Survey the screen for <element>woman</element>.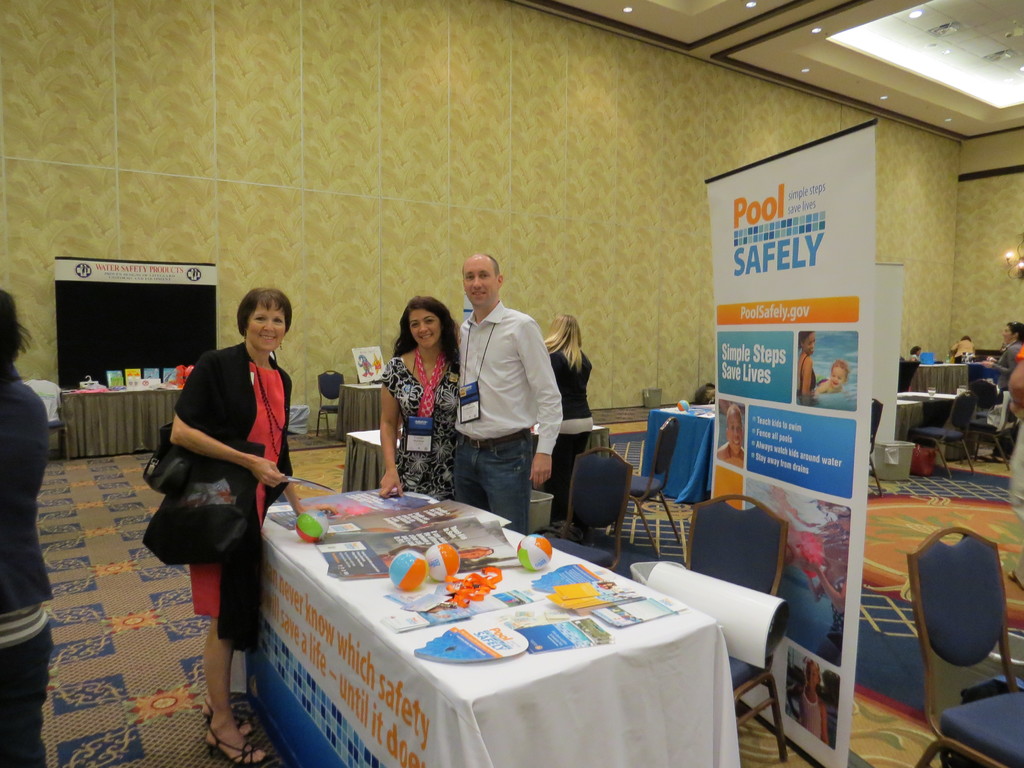
Survey found: BBox(362, 297, 458, 494).
